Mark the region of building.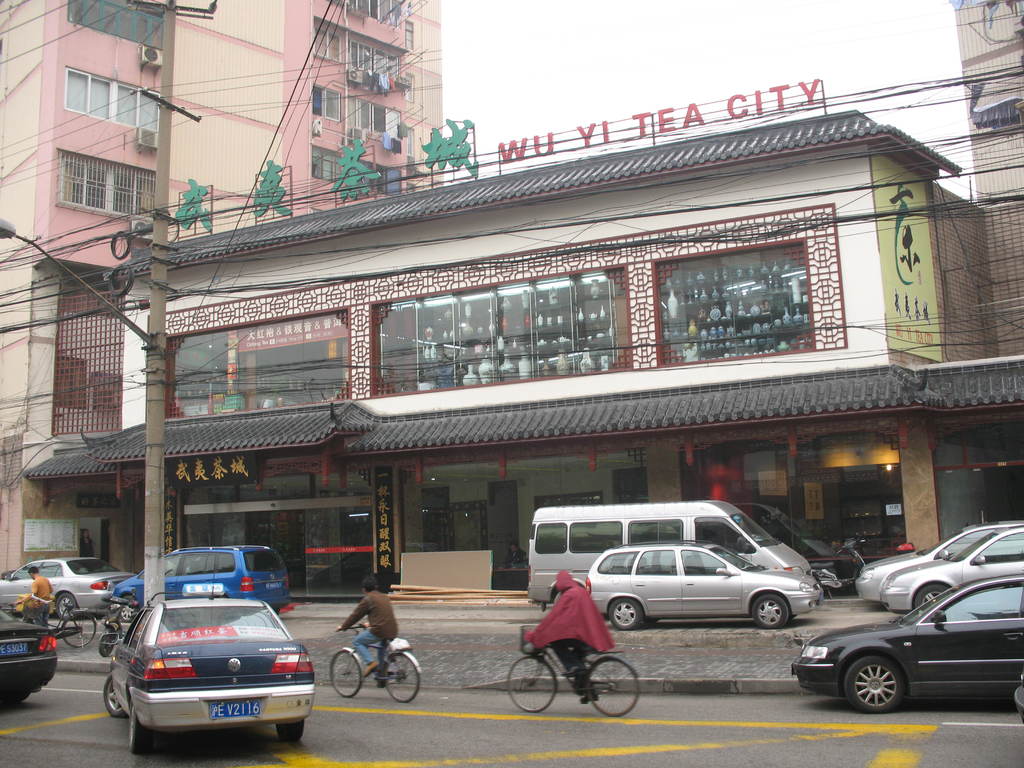
Region: detection(0, 0, 441, 580).
